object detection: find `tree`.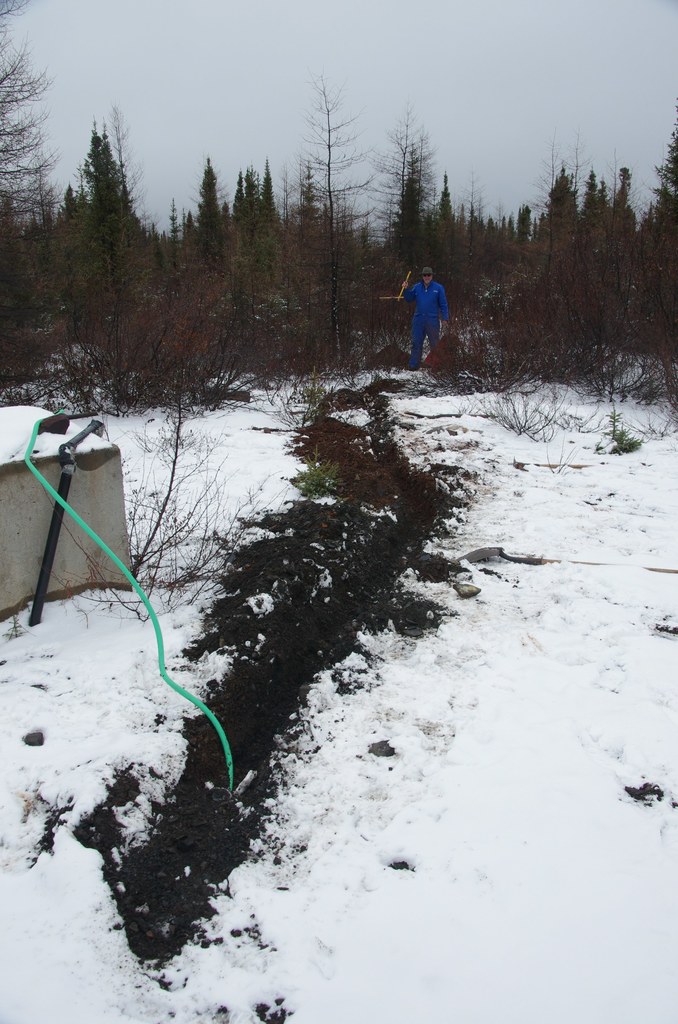
(298, 154, 321, 244).
